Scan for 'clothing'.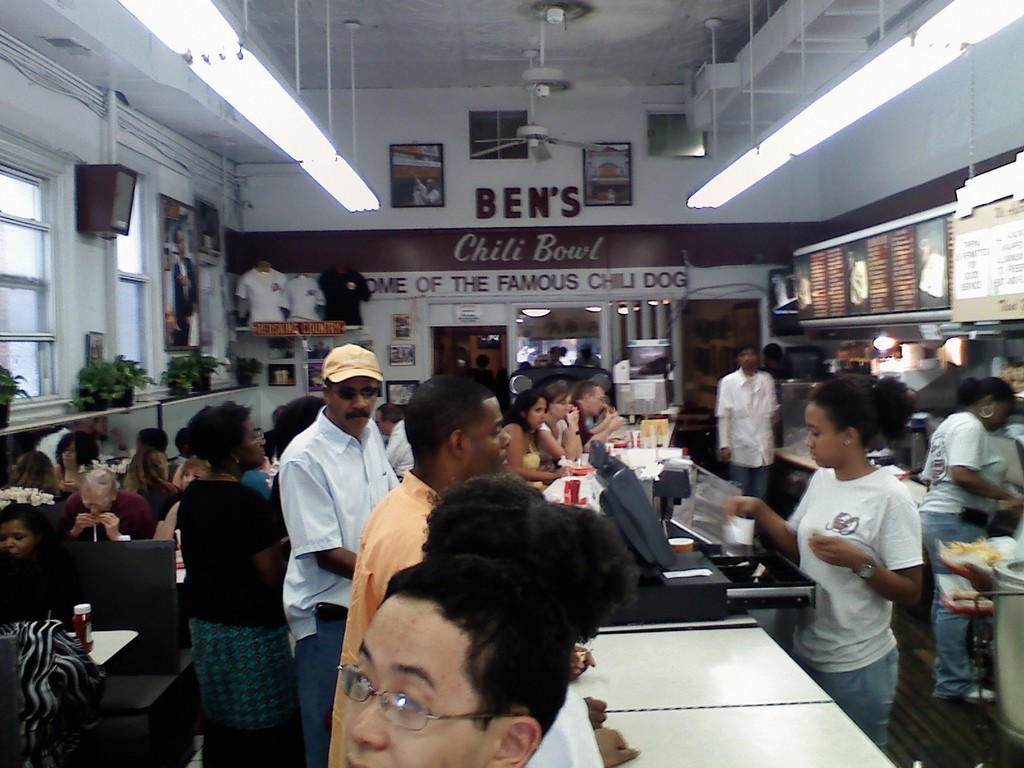
Scan result: 273, 396, 404, 765.
